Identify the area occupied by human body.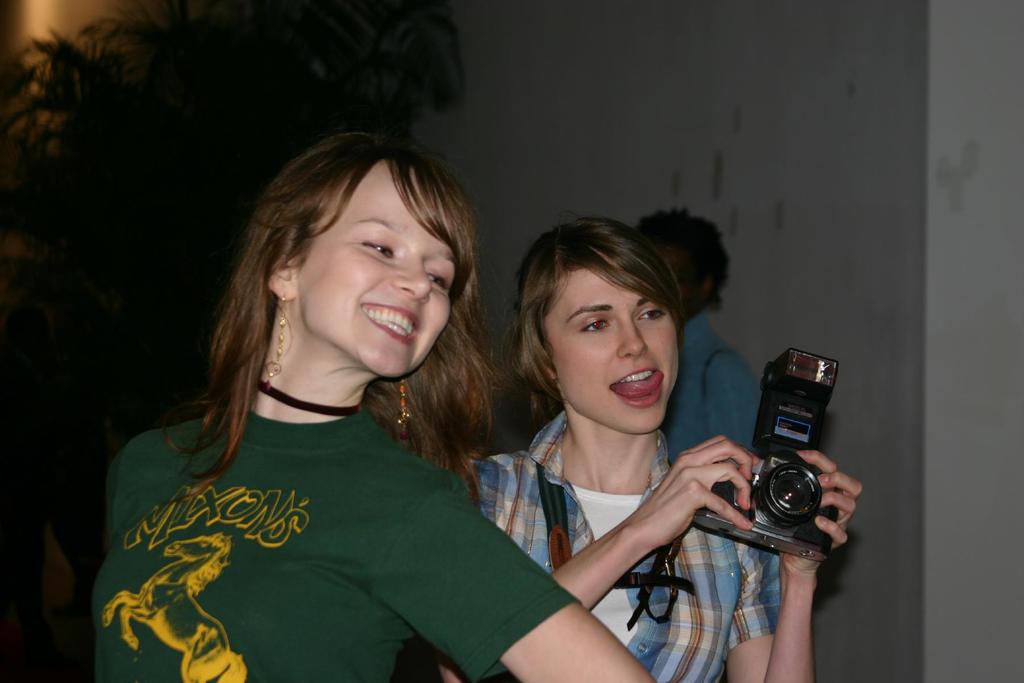
Area: (467, 215, 860, 682).
